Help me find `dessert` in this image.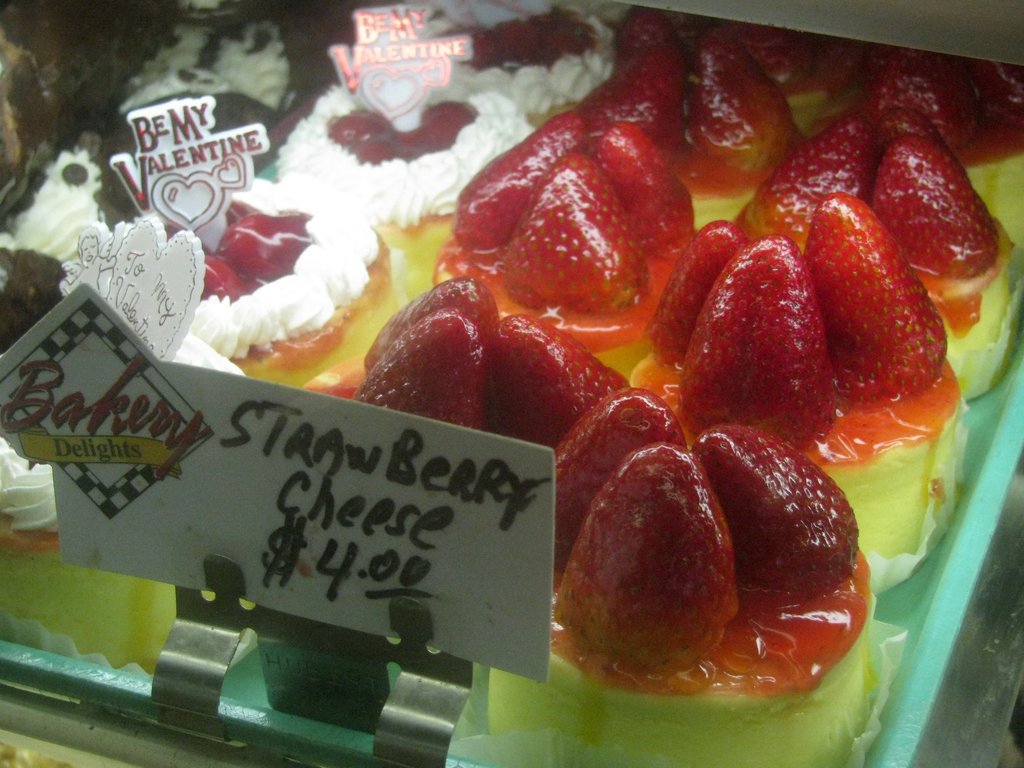
Found it: Rect(321, 105, 476, 168).
